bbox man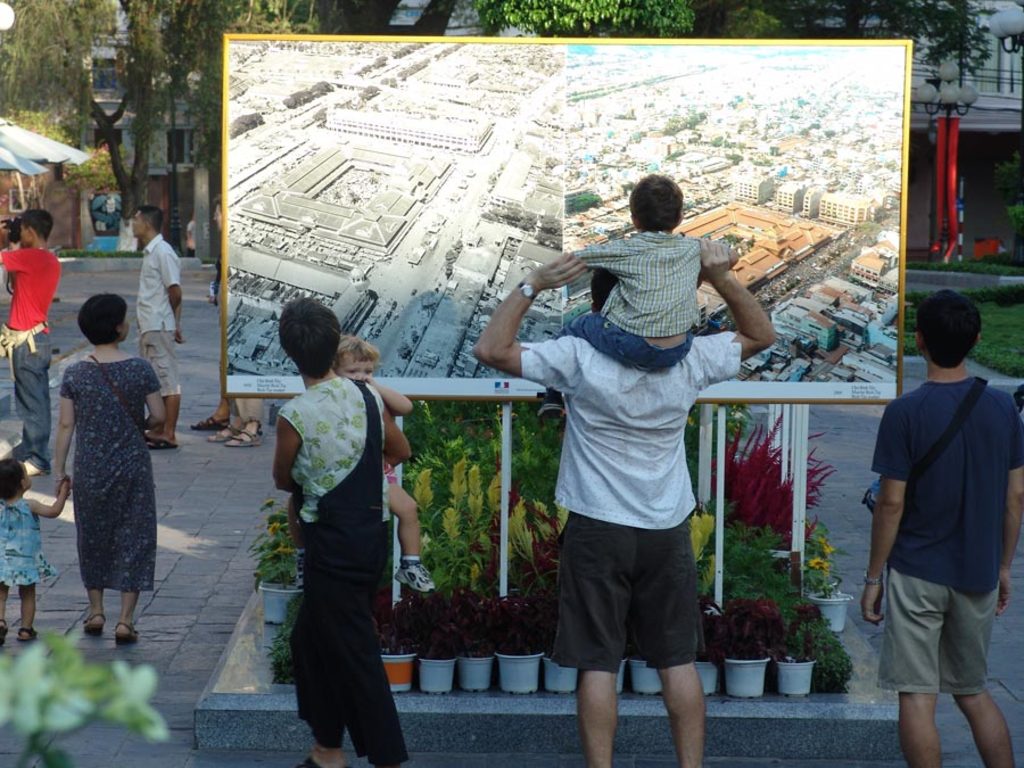
region(0, 198, 64, 485)
